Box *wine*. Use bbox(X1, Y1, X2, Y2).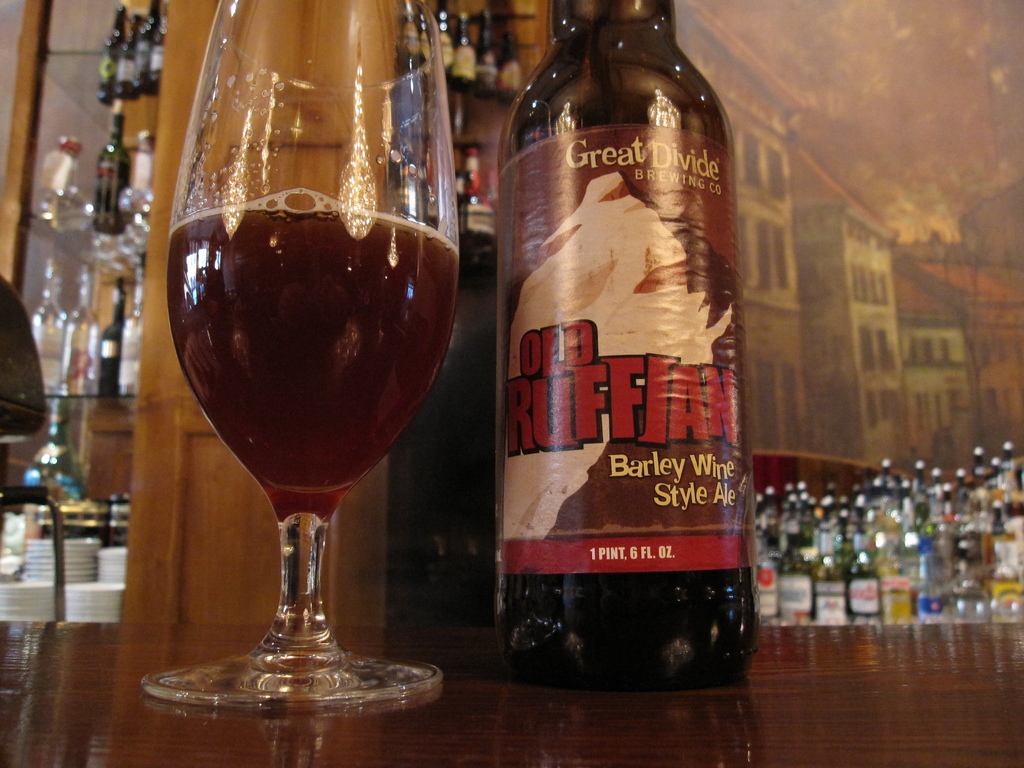
bbox(112, 6, 141, 108).
